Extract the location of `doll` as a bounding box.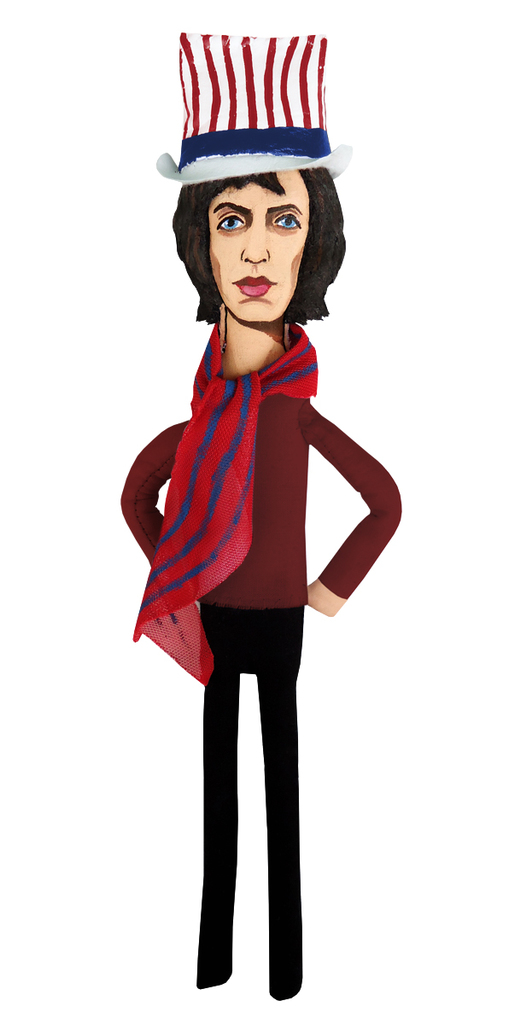
136, 34, 406, 1004.
